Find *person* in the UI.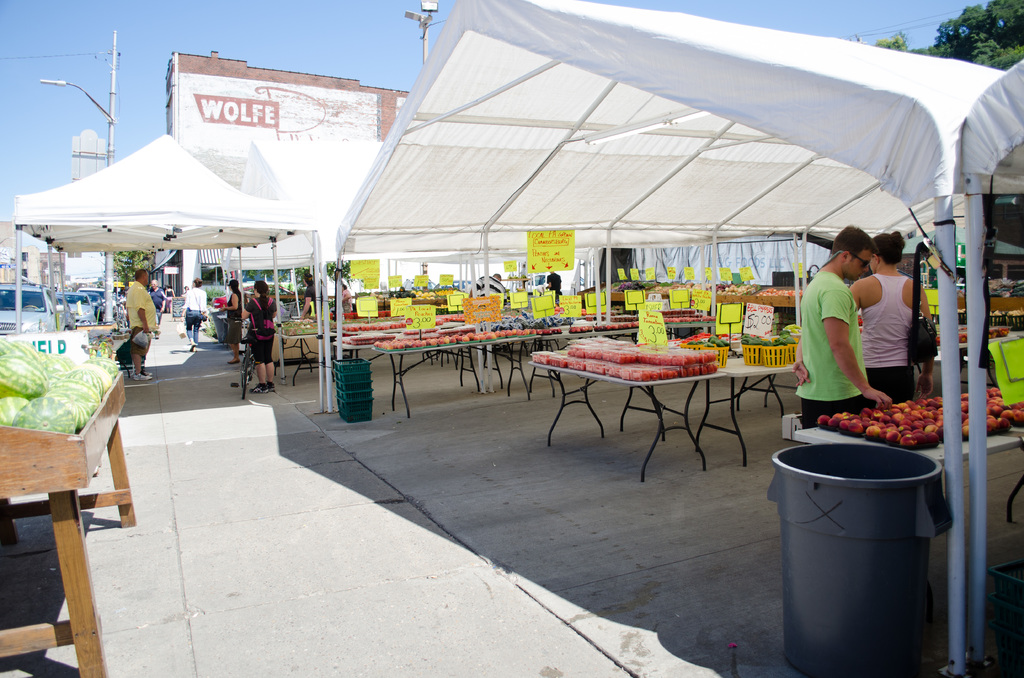
UI element at x1=787, y1=218, x2=905, y2=426.
